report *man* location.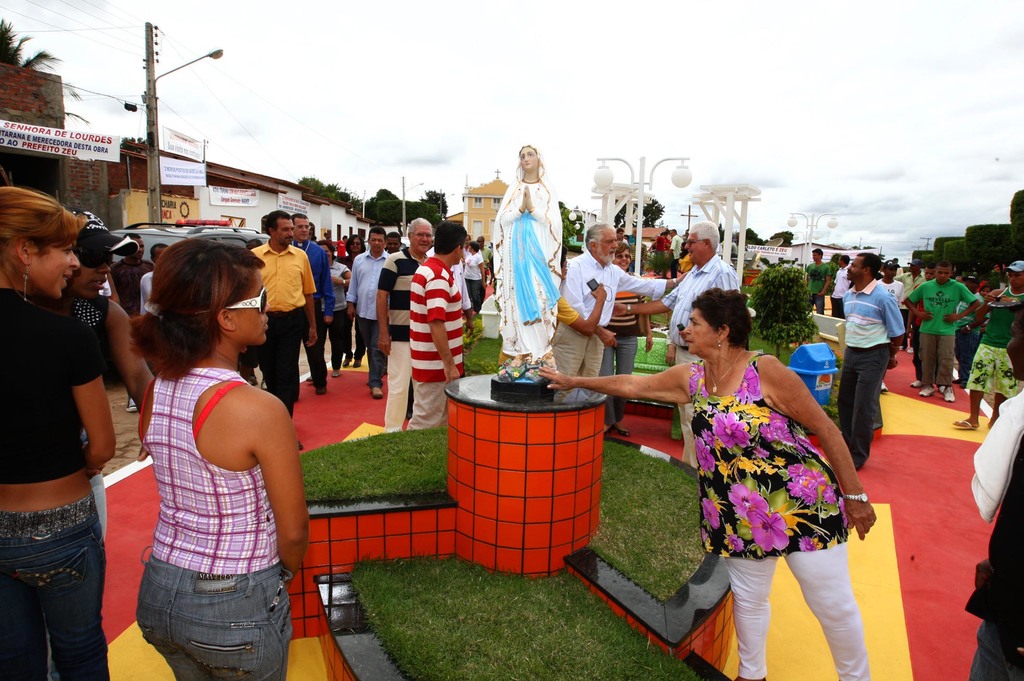
Report: [left=952, top=275, right=986, bottom=381].
